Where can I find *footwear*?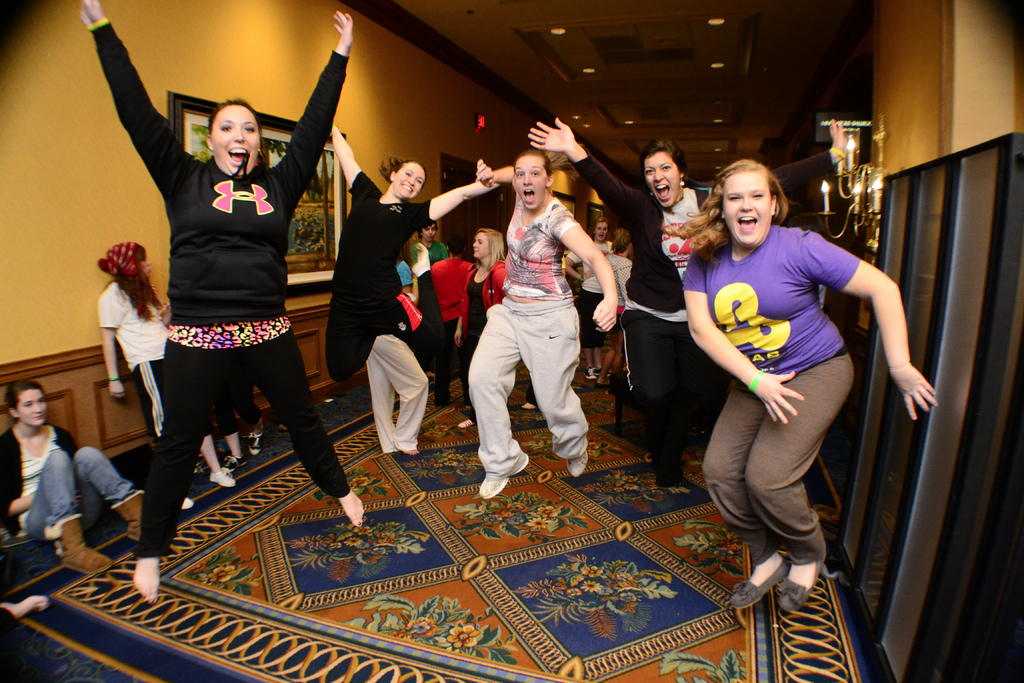
You can find it at <bbox>727, 557, 785, 604</bbox>.
